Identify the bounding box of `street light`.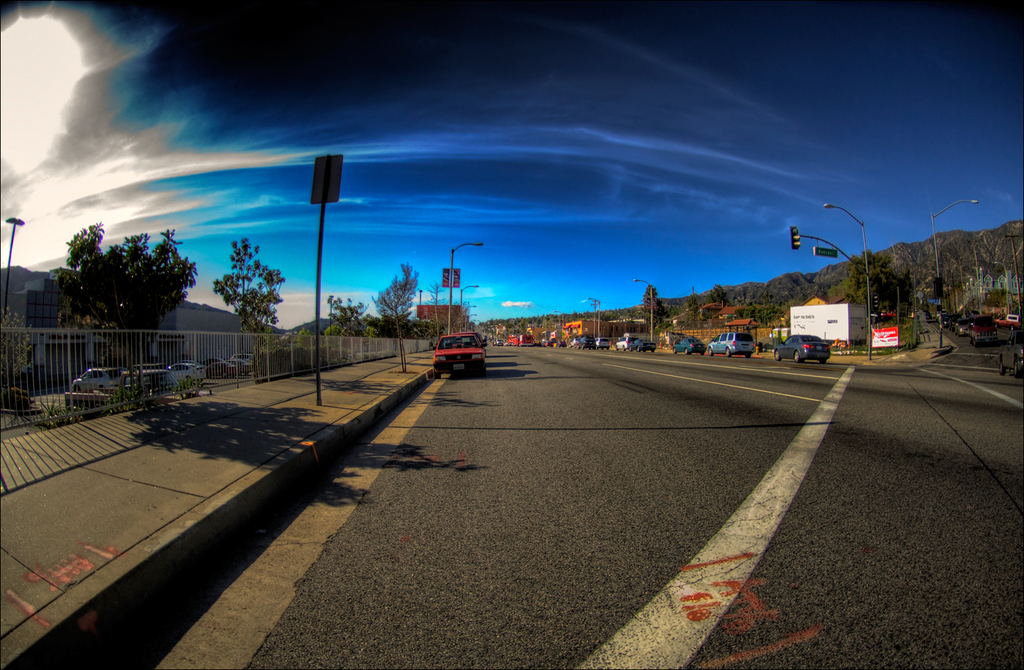
box=[829, 194, 868, 360].
